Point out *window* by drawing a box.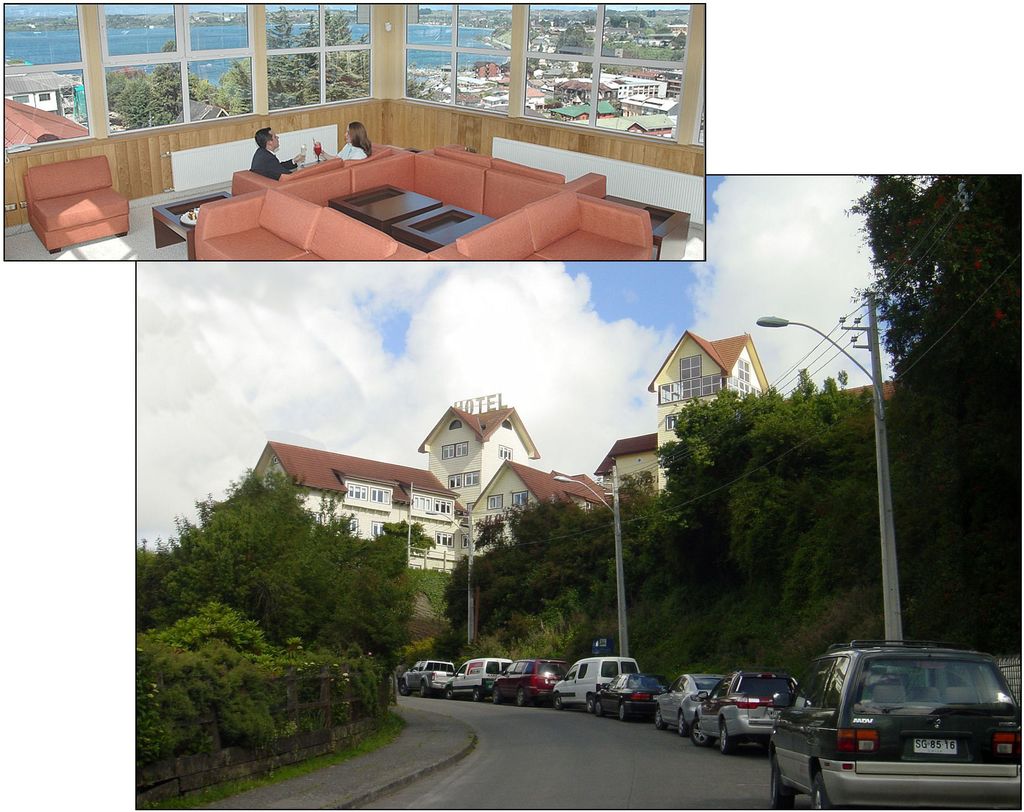
{"x1": 440, "y1": 441, "x2": 472, "y2": 461}.
